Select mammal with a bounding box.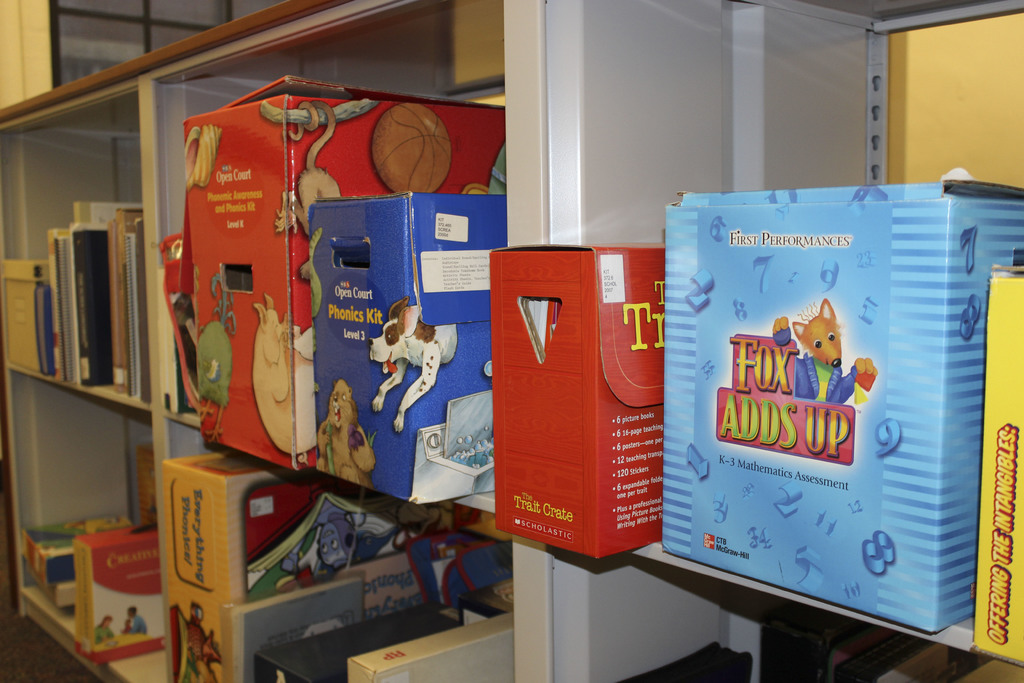
[771, 299, 879, 404].
